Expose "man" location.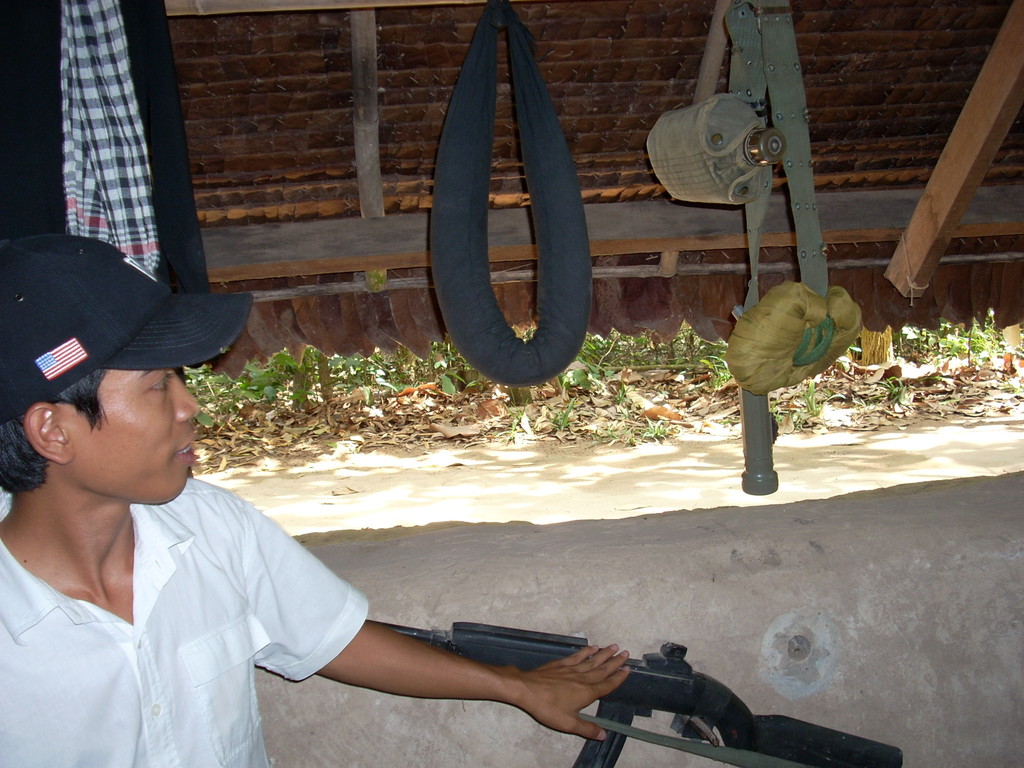
Exposed at l=0, t=233, r=630, b=767.
